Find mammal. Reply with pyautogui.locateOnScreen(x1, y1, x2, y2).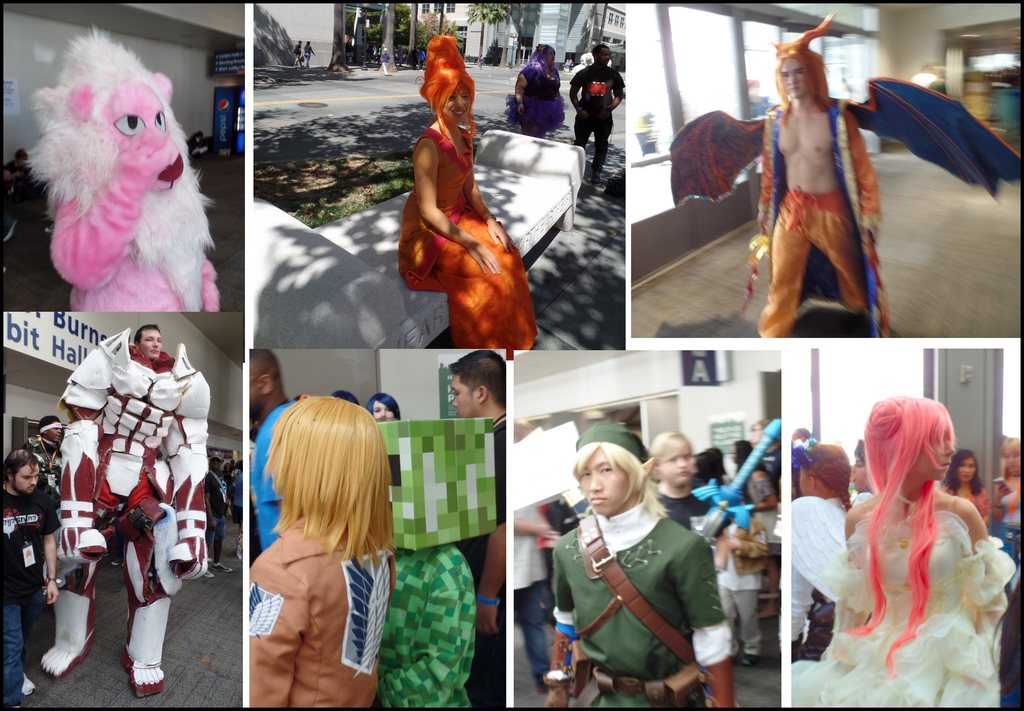
pyautogui.locateOnScreen(561, 59, 566, 72).
